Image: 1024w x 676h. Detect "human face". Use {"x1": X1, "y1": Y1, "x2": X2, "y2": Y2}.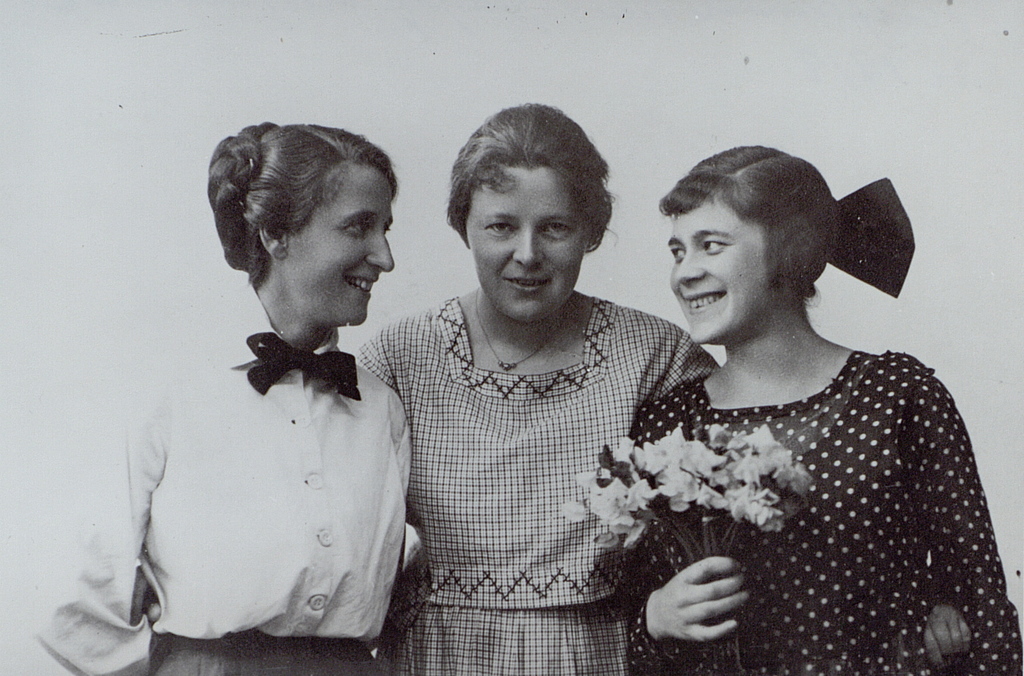
{"x1": 467, "y1": 173, "x2": 584, "y2": 319}.
